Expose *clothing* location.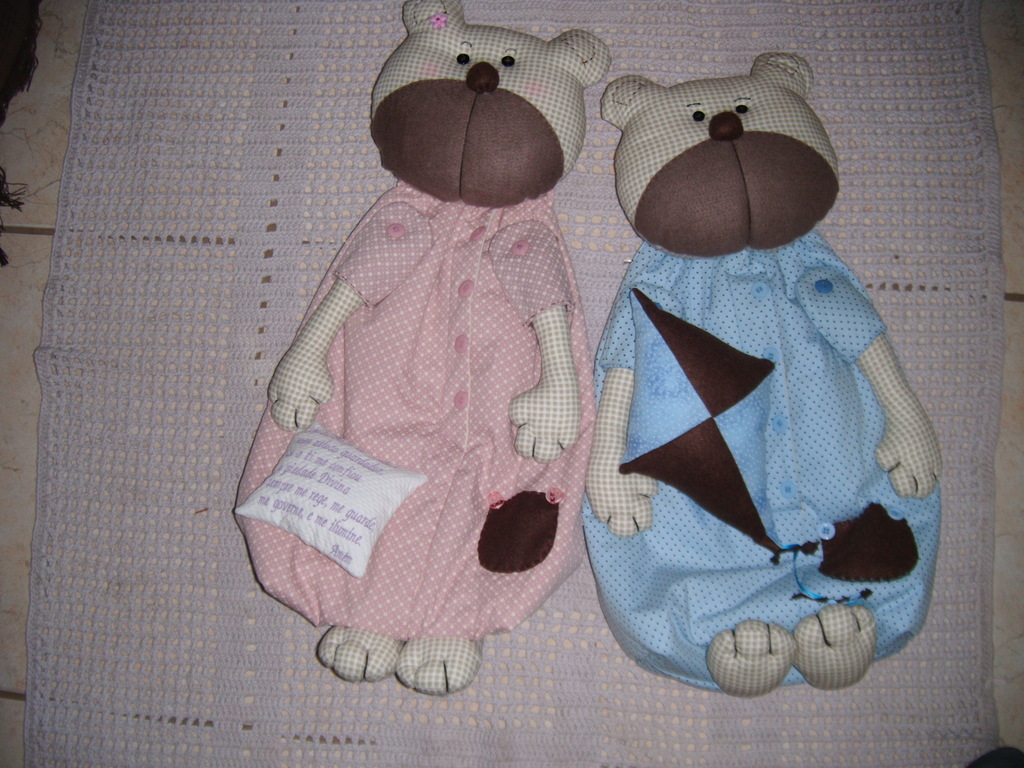
Exposed at region(579, 228, 942, 692).
